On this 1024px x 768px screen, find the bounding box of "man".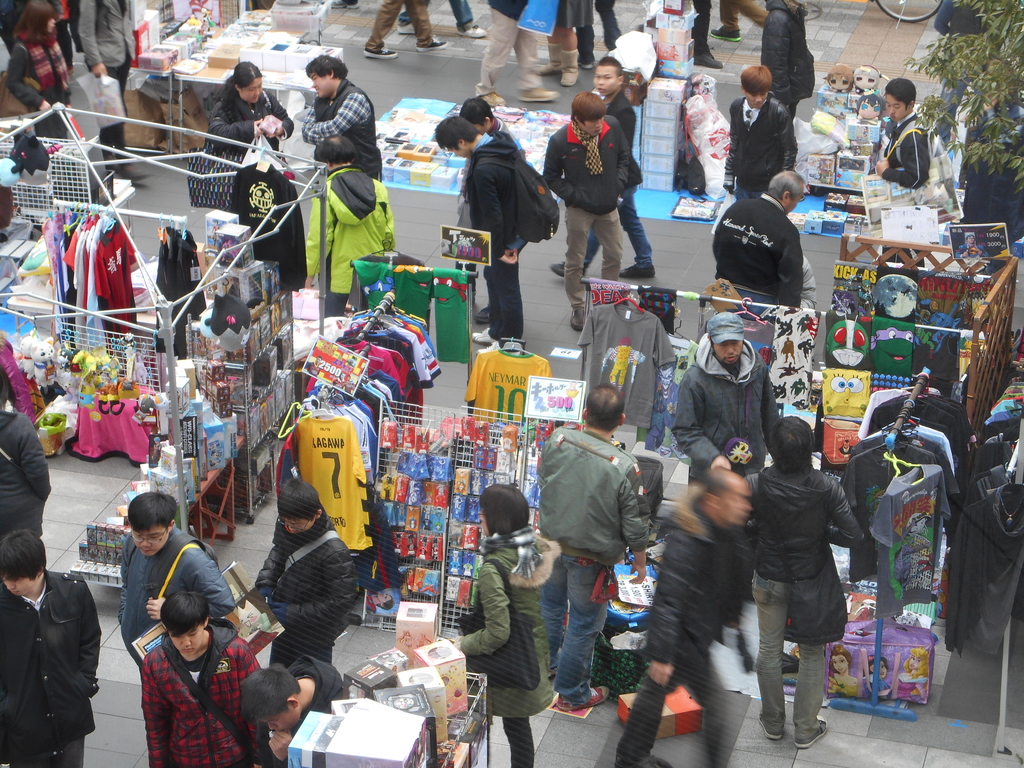
Bounding box: left=0, top=363, right=52, bottom=542.
